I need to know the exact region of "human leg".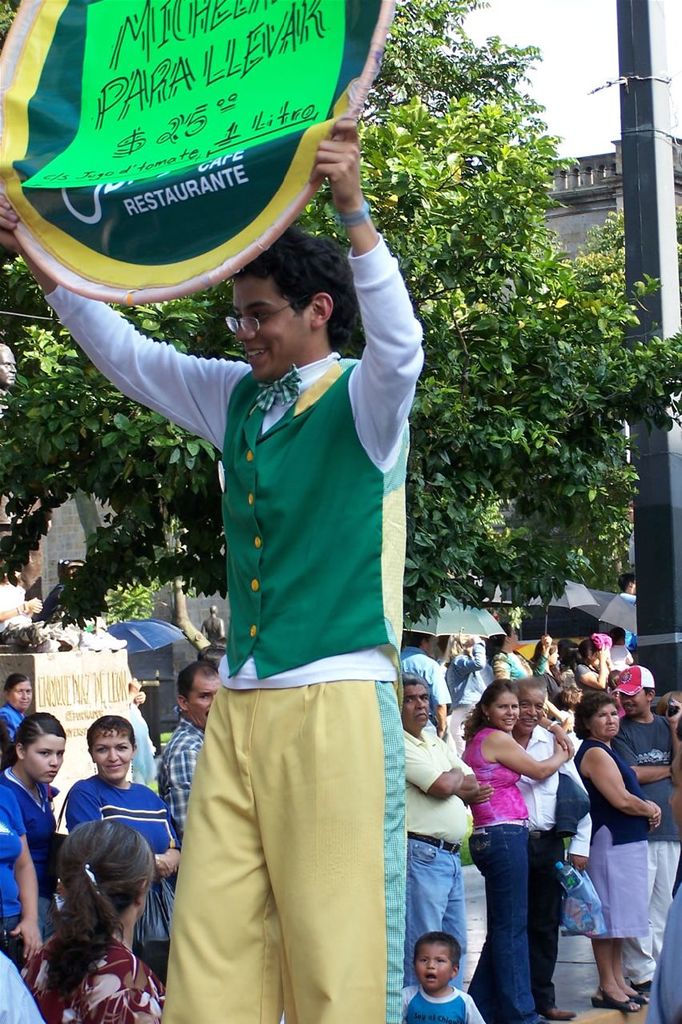
Region: rect(522, 822, 568, 1022).
